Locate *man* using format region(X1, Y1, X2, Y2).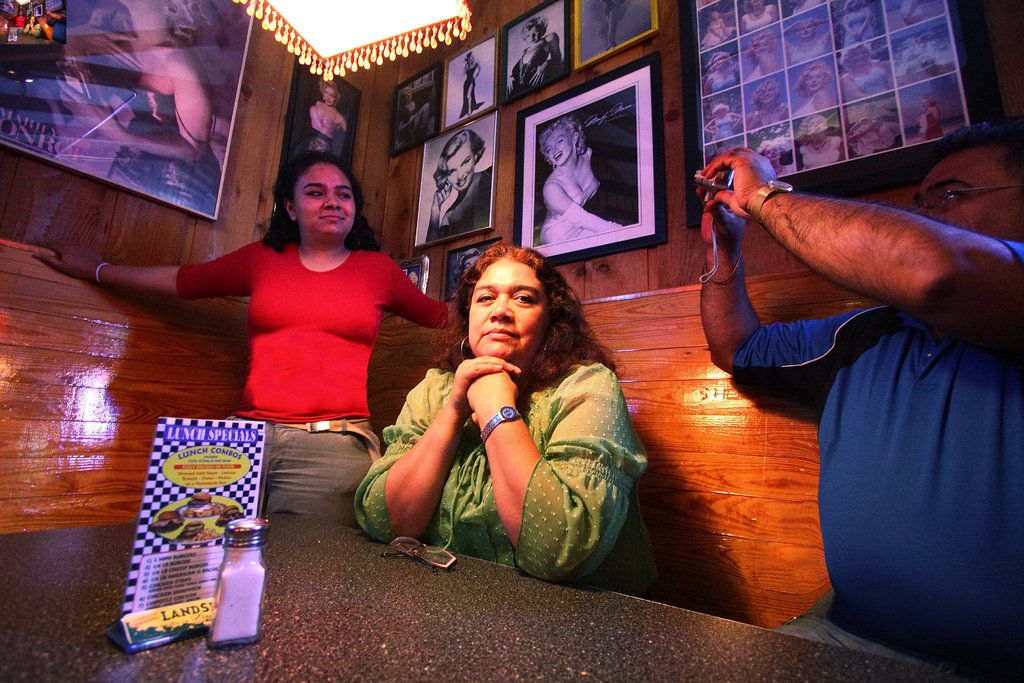
region(705, 96, 1023, 609).
